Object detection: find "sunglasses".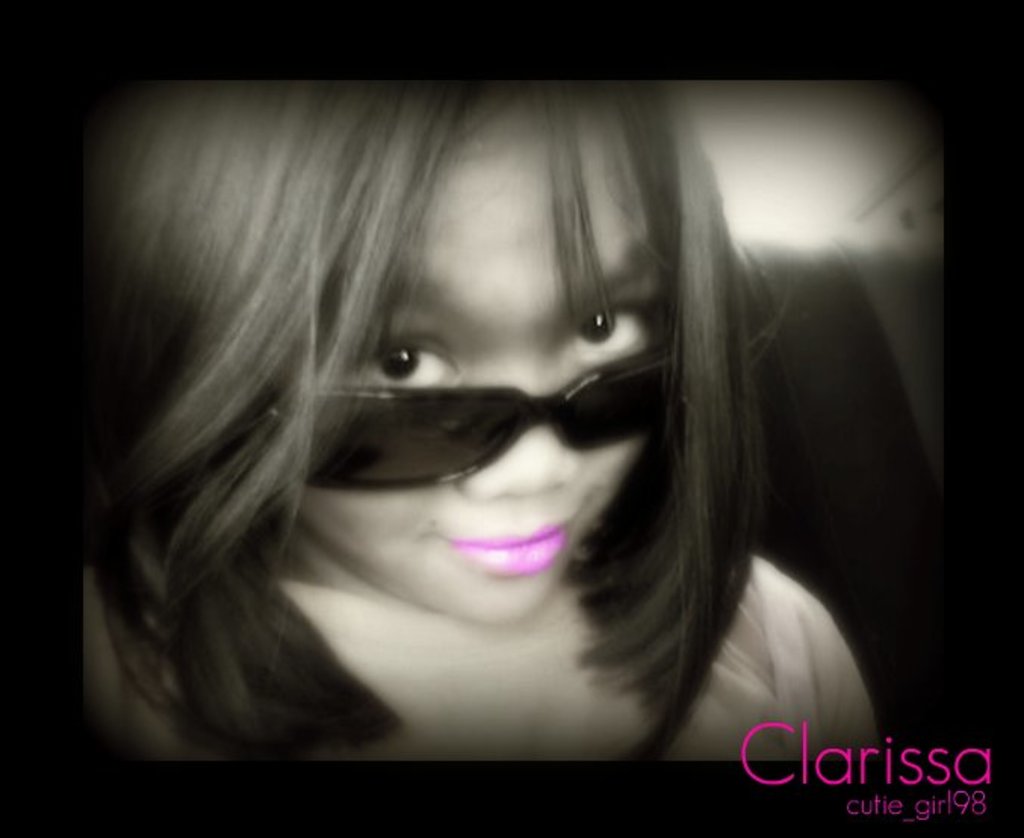
select_region(269, 346, 675, 496).
